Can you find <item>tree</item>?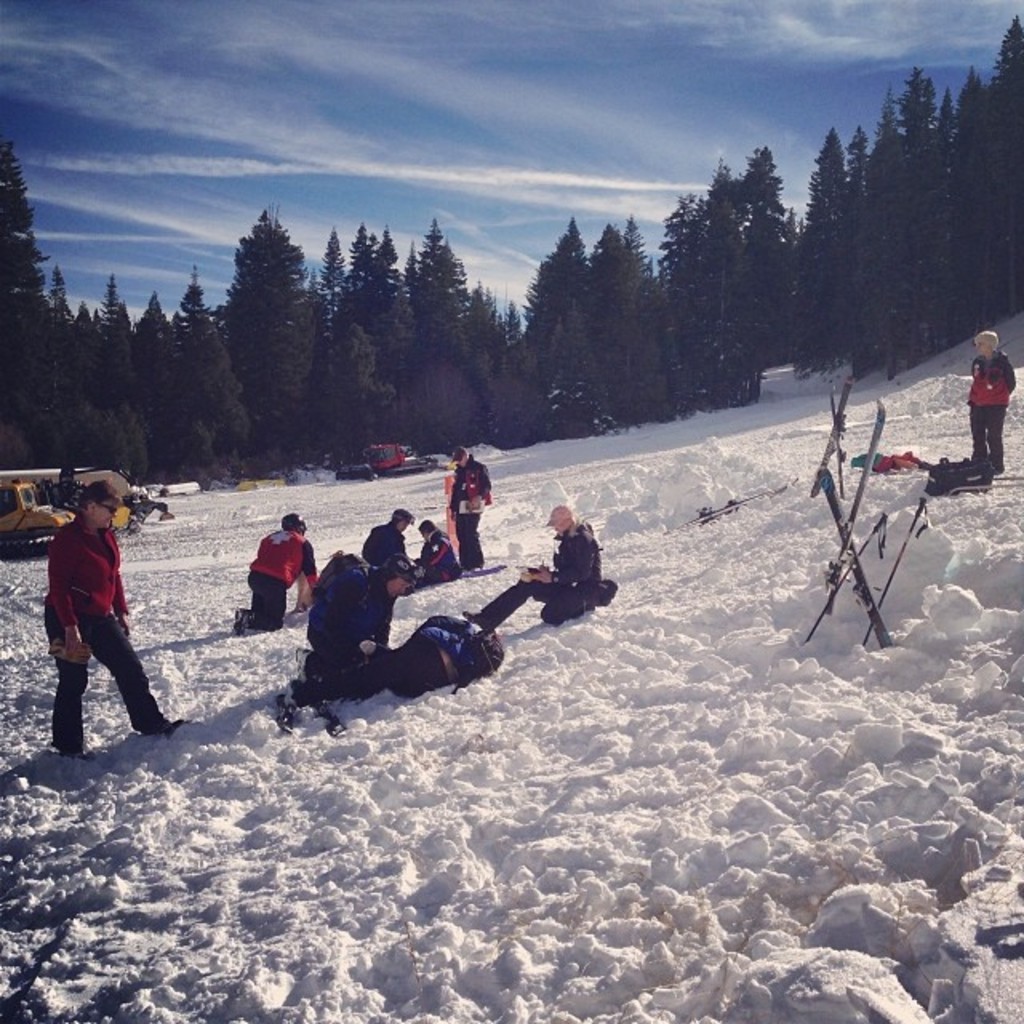
Yes, bounding box: 696/166/752/397.
